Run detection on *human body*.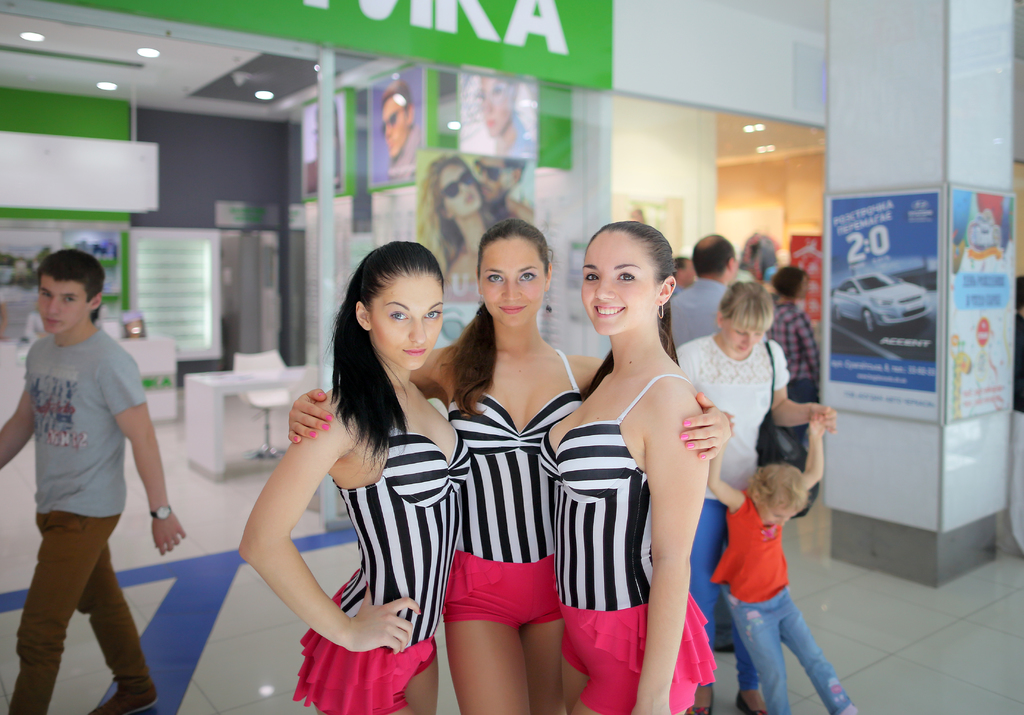
Result: detection(12, 253, 174, 714).
